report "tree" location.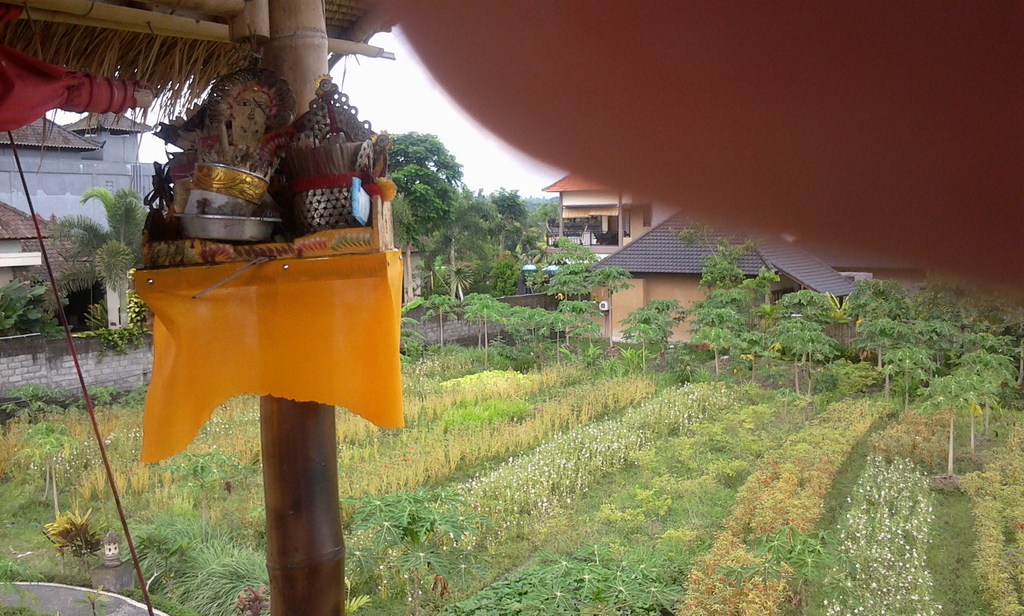
Report: locate(557, 236, 596, 270).
